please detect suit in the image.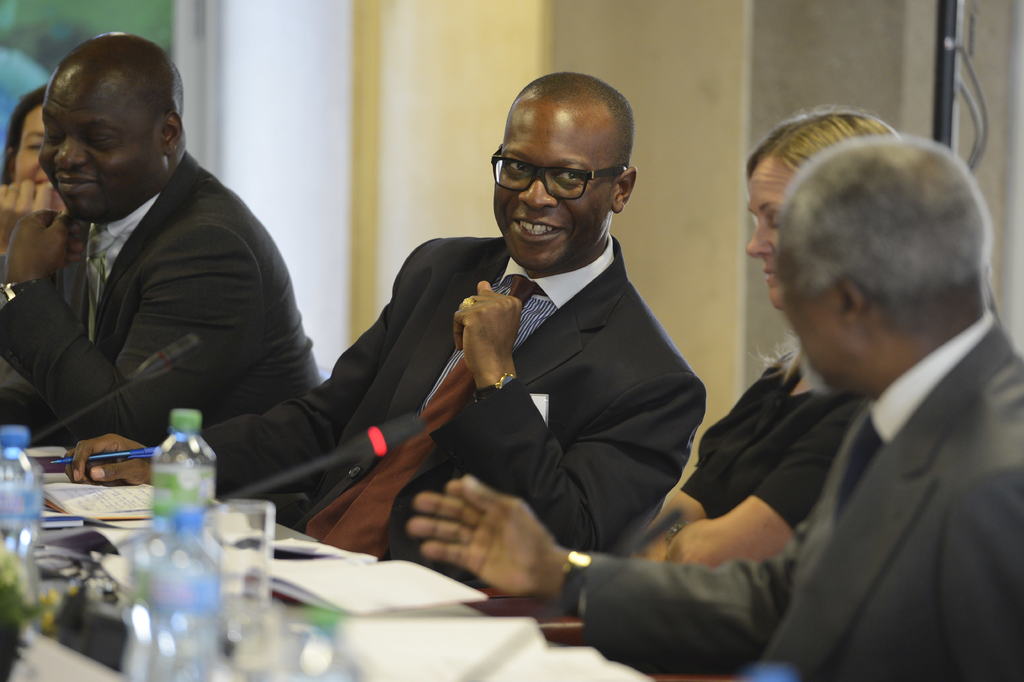
box=[579, 296, 1023, 681].
